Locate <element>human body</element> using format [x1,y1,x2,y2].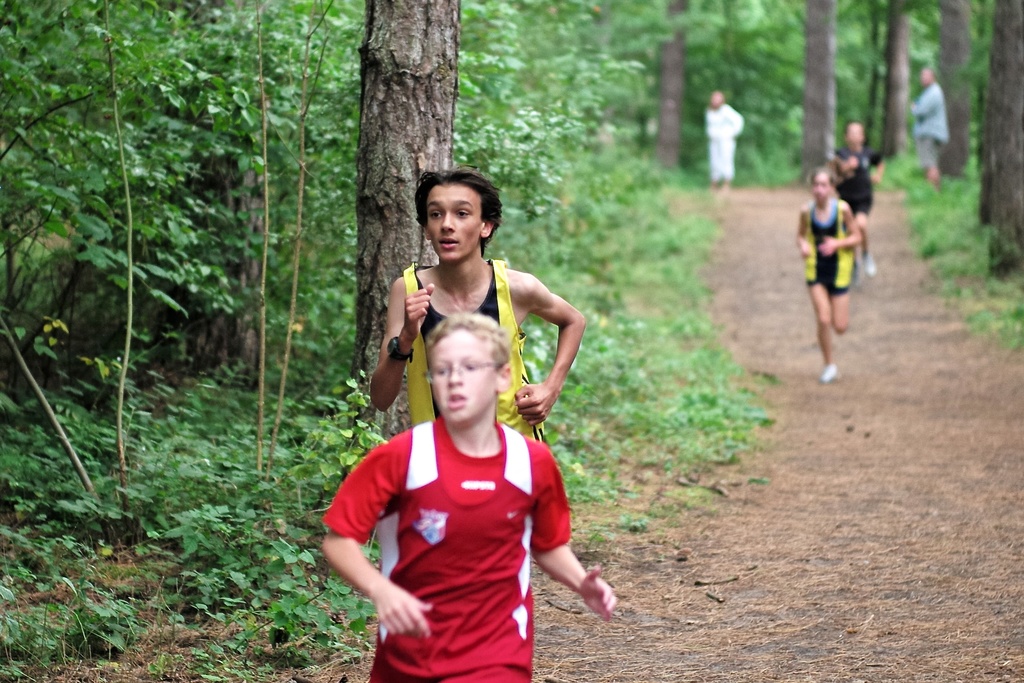
[700,91,744,197].
